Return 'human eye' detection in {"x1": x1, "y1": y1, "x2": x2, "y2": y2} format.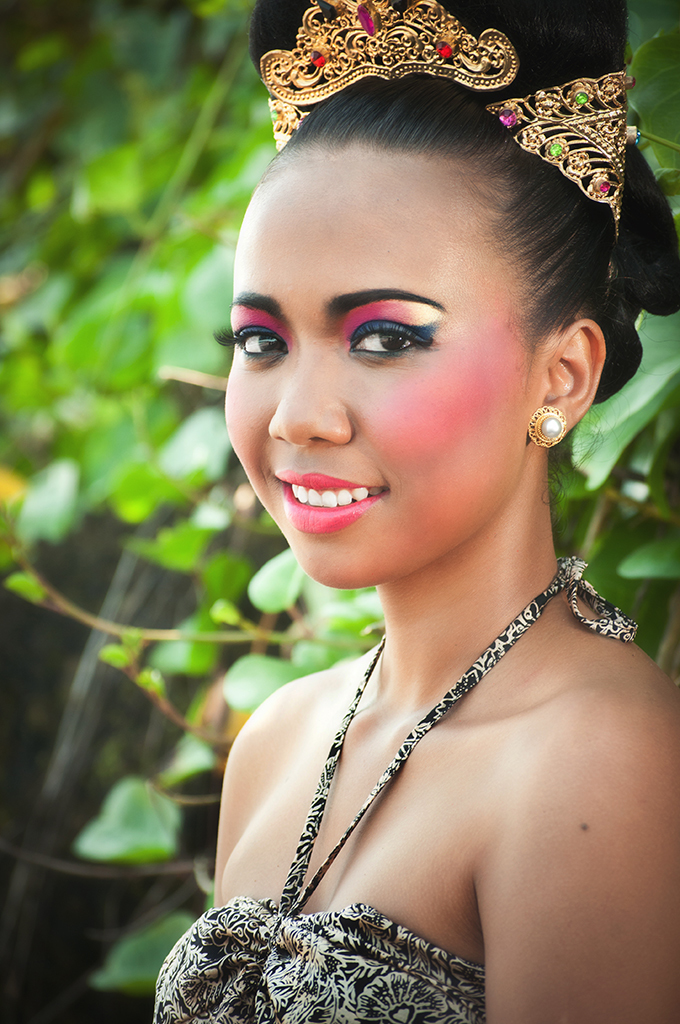
{"x1": 345, "y1": 304, "x2": 448, "y2": 363}.
